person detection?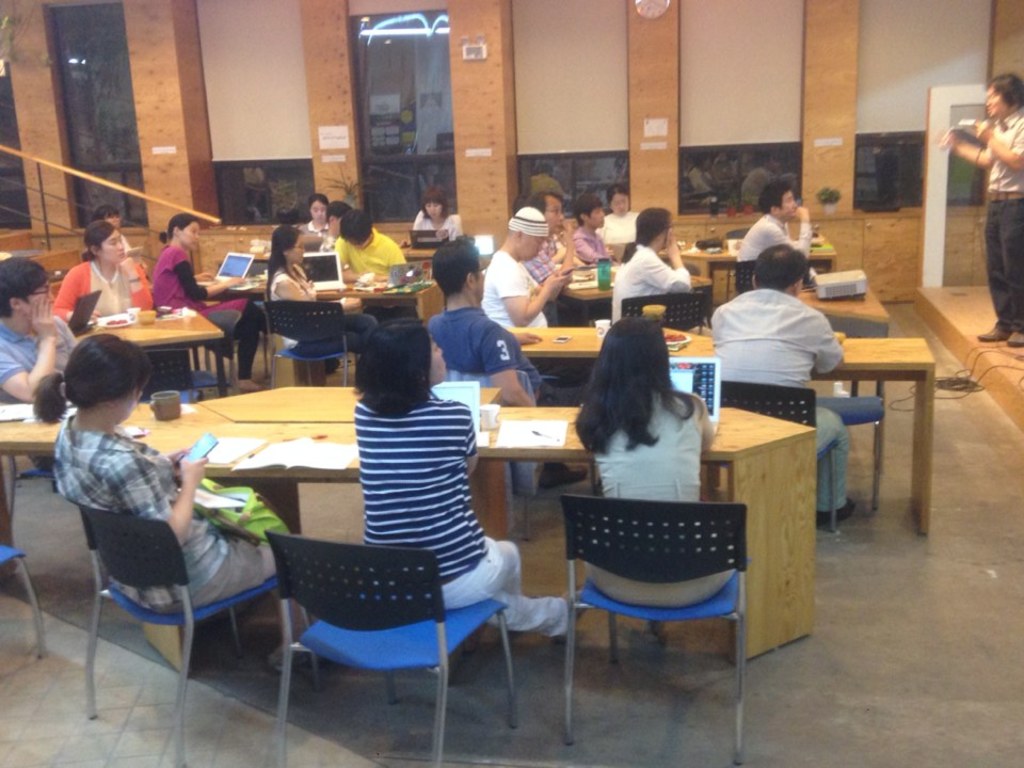
pyautogui.locateOnScreen(319, 209, 417, 291)
